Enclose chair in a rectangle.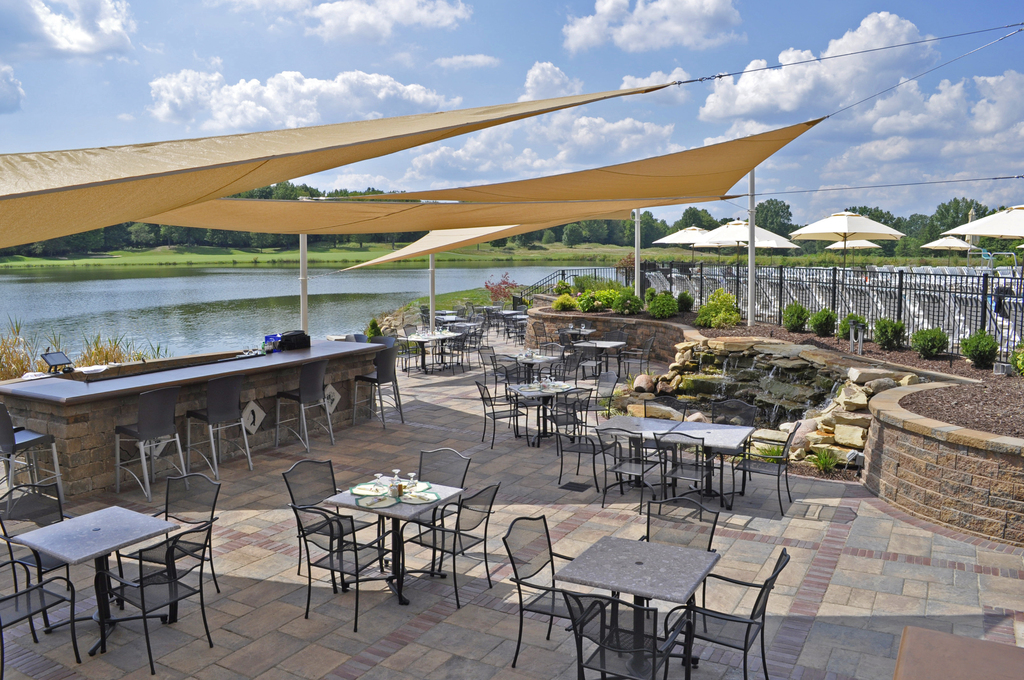
left=394, top=487, right=499, bottom=607.
